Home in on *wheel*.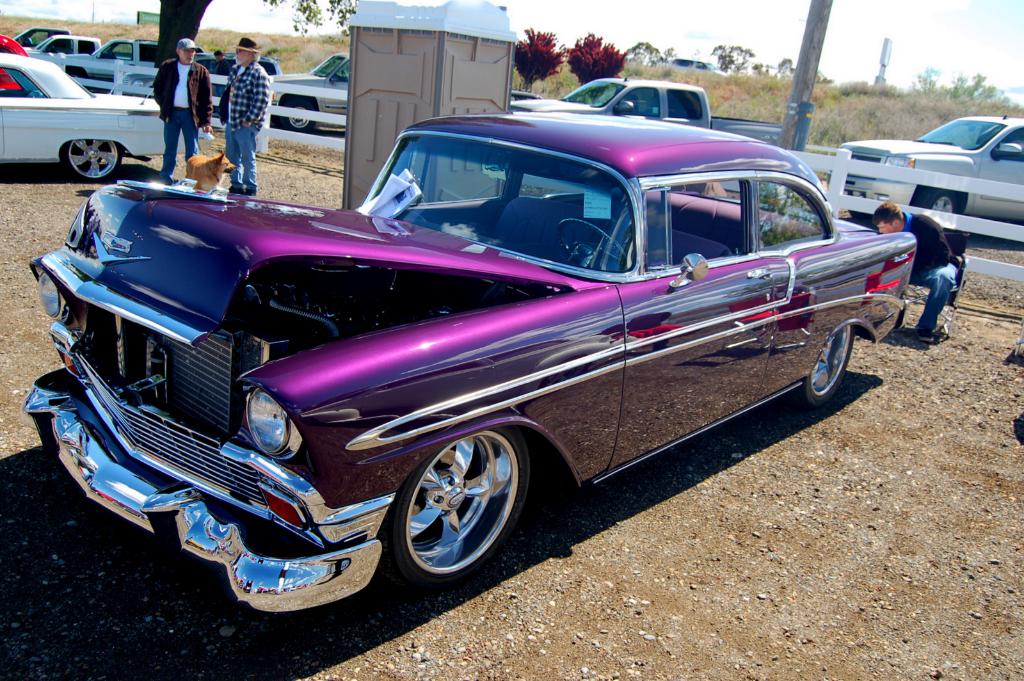
Homed in at x1=384, y1=426, x2=528, y2=595.
